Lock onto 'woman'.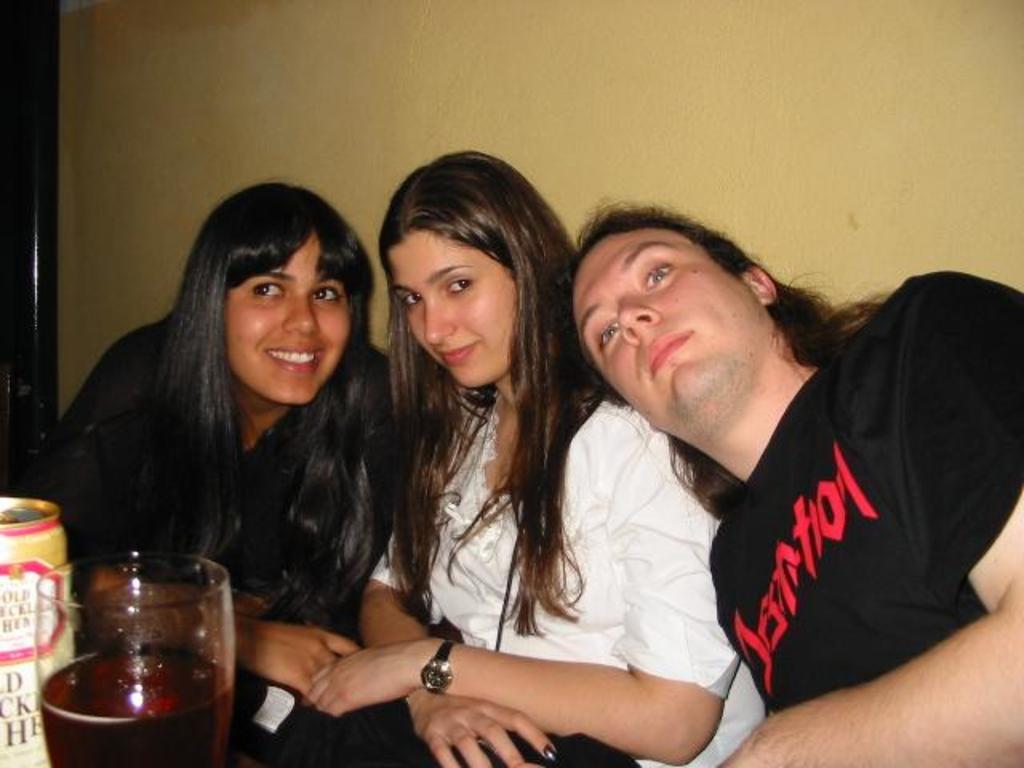
Locked: <box>299,147,762,766</box>.
